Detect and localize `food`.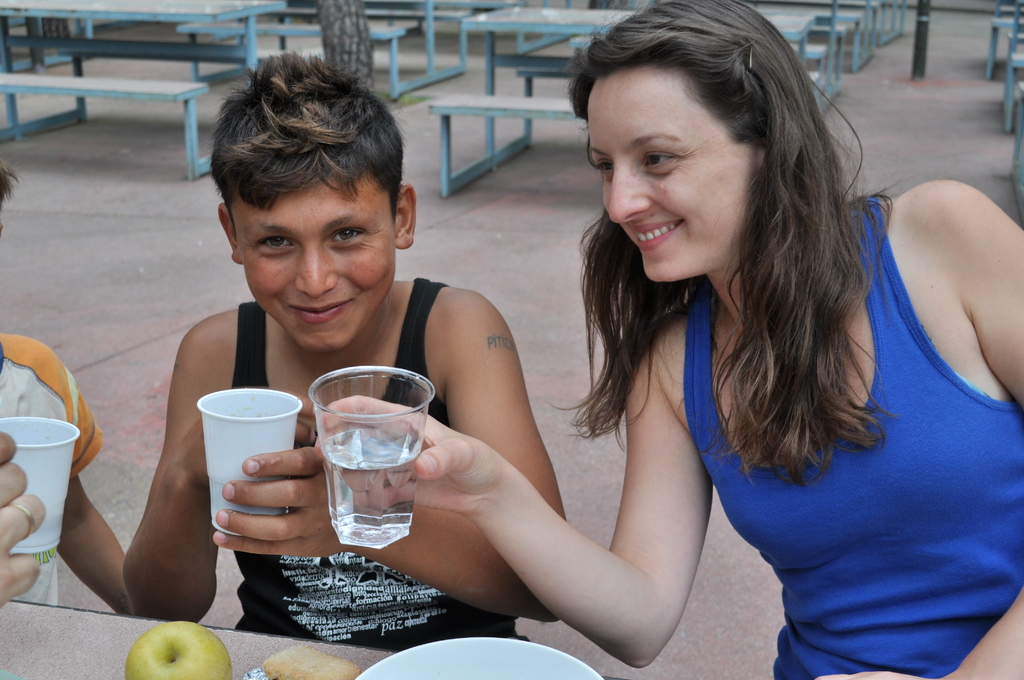
Localized at {"x1": 258, "y1": 644, "x2": 347, "y2": 679}.
